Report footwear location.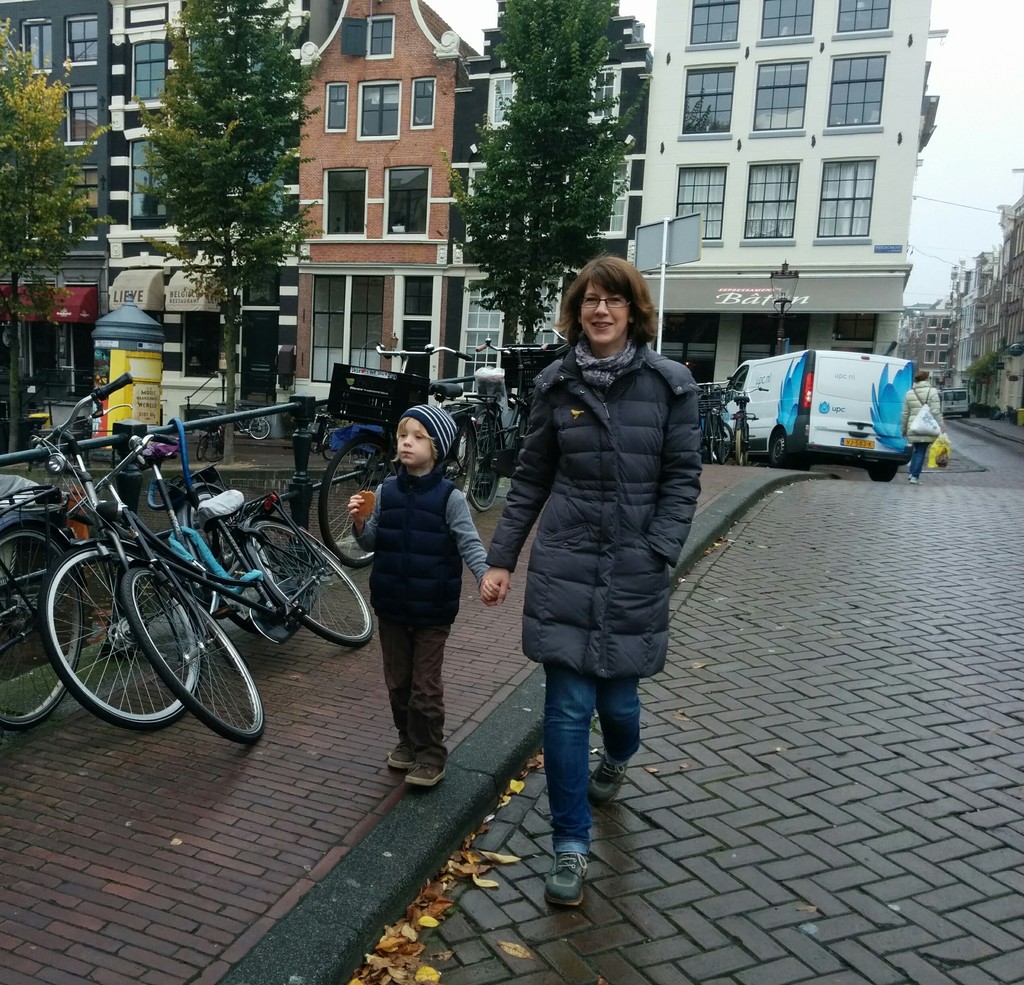
Report: x1=402, y1=758, x2=442, y2=785.
